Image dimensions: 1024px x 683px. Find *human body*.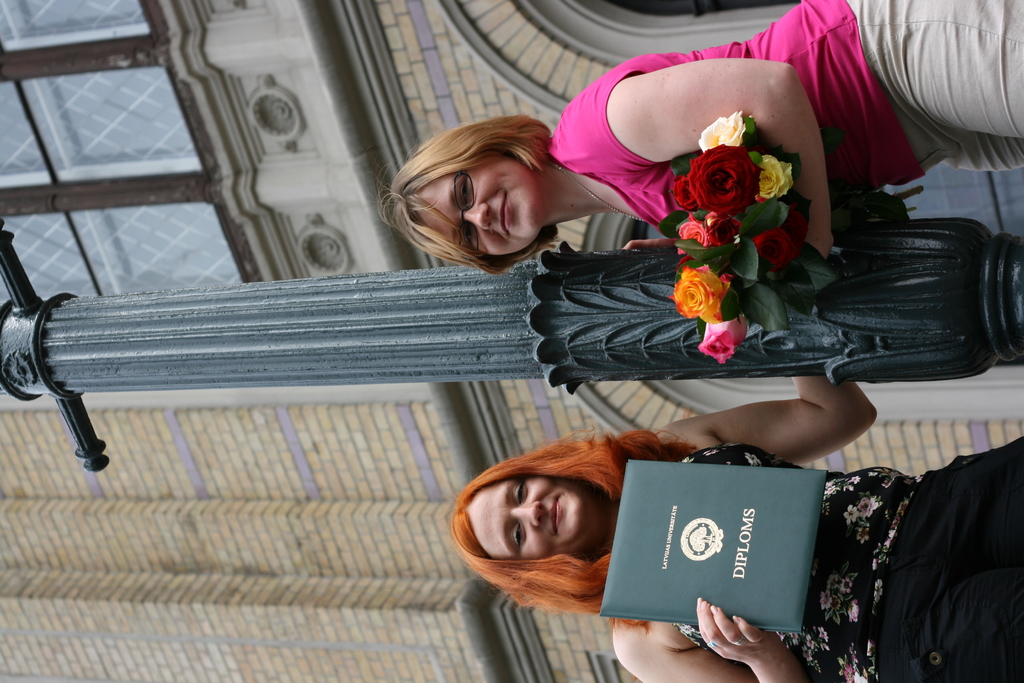
372, 0, 1023, 264.
